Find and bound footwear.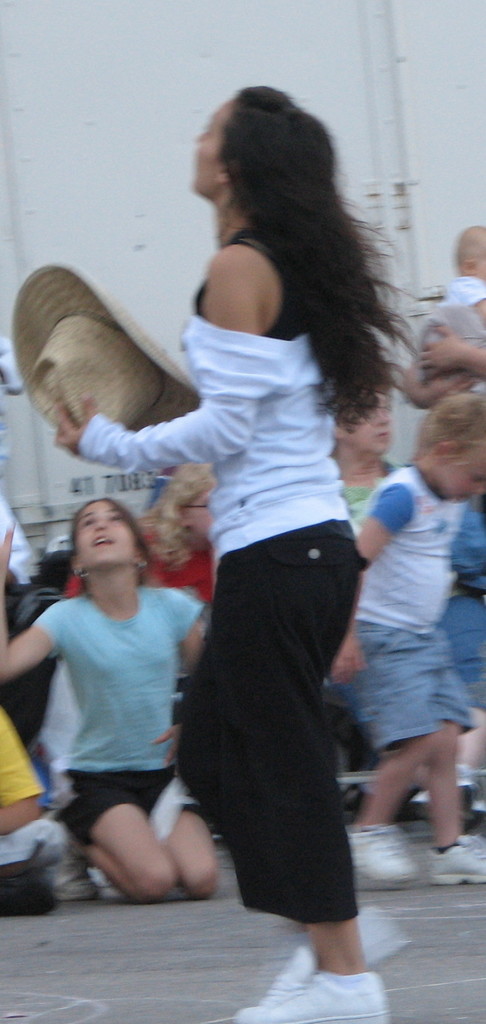
Bound: (x1=239, y1=976, x2=393, y2=1023).
